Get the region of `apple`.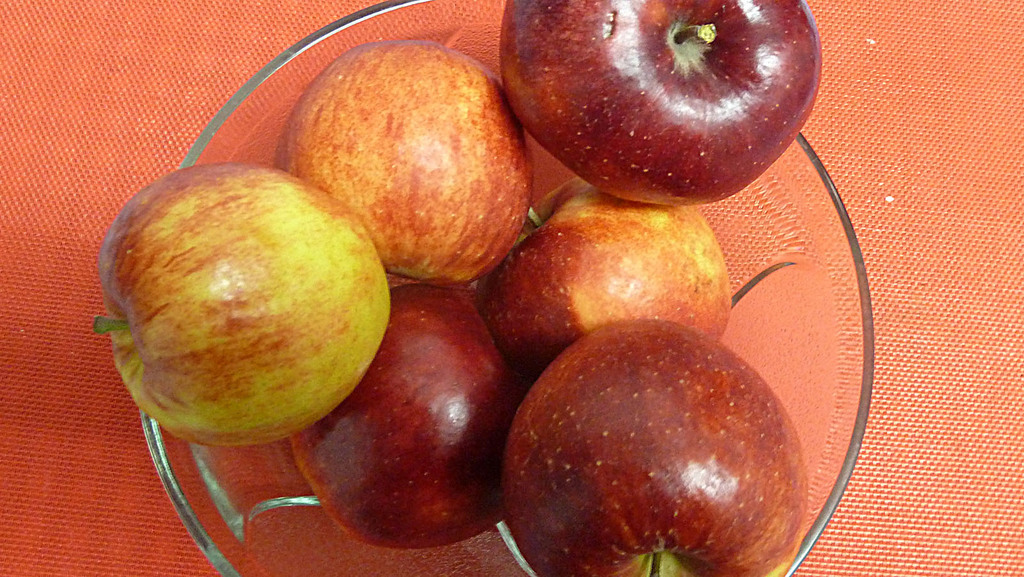
x1=499 y1=318 x2=815 y2=576.
